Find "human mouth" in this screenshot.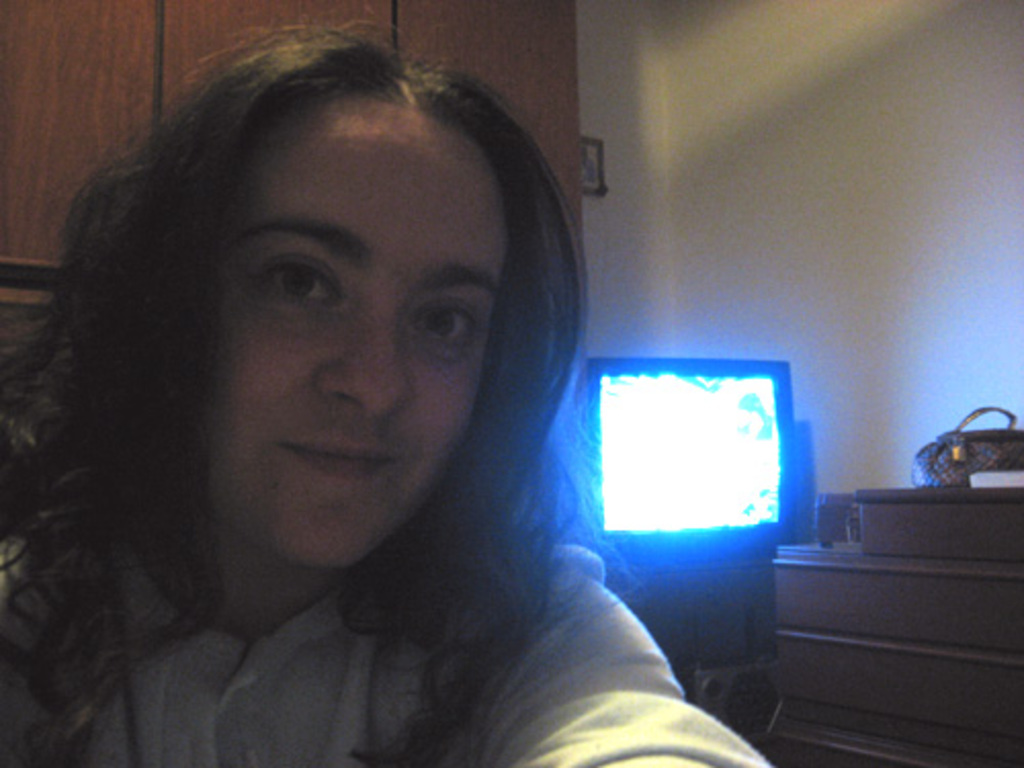
The bounding box for "human mouth" is region(276, 424, 403, 492).
